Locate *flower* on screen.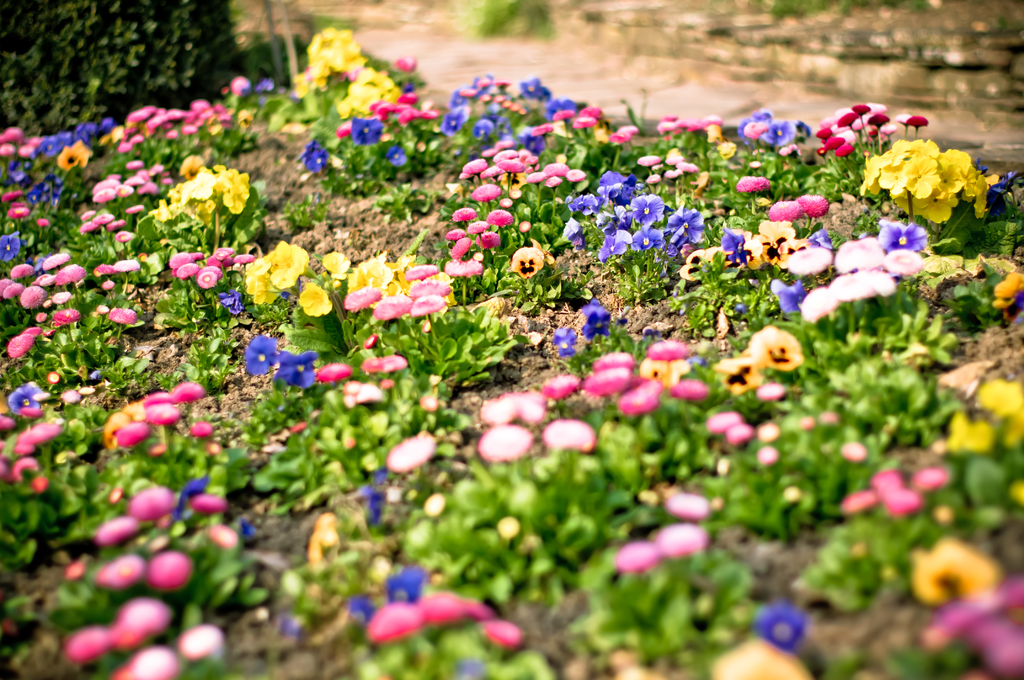
On screen at {"left": 330, "top": 248, "right": 461, "bottom": 330}.
